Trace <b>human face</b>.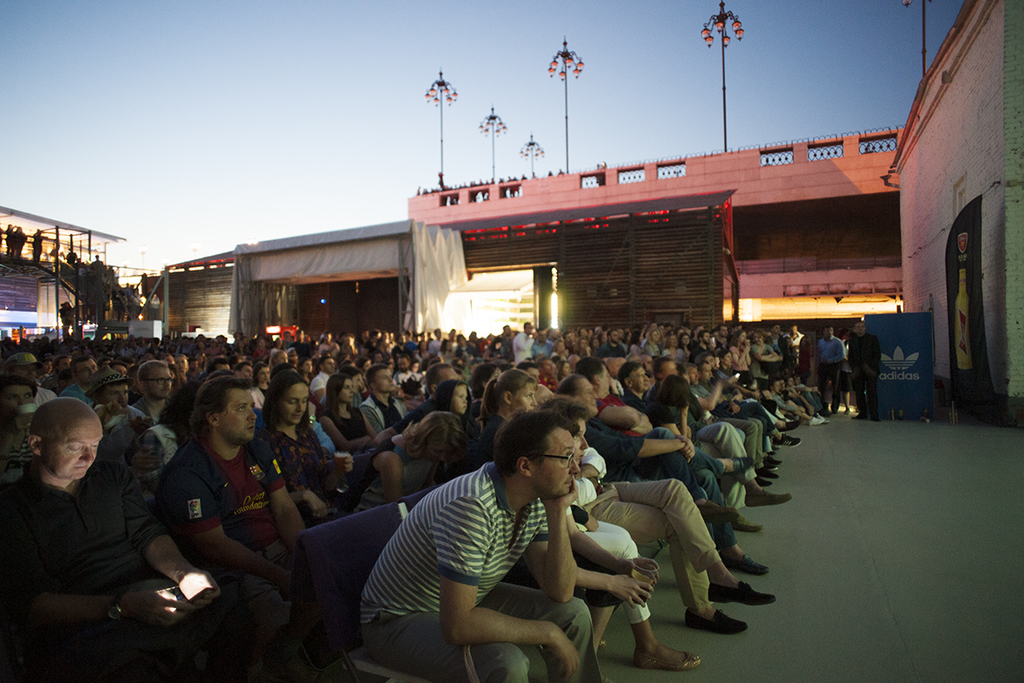
Traced to [0,384,31,412].
